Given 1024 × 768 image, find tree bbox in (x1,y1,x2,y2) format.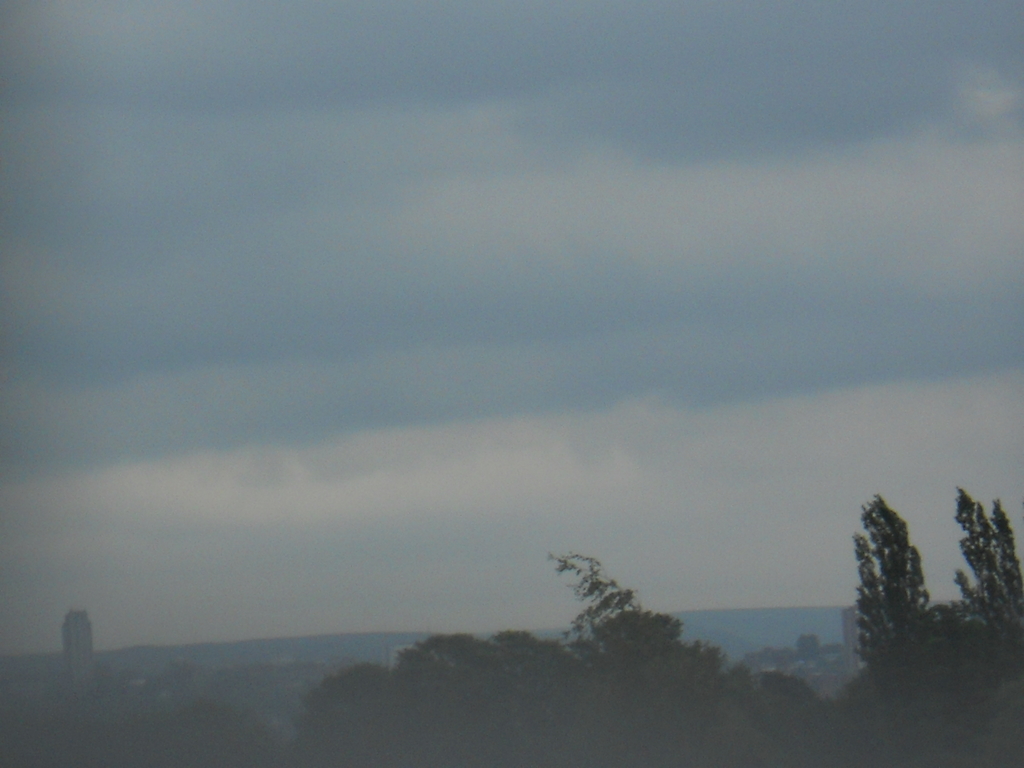
(852,490,948,678).
